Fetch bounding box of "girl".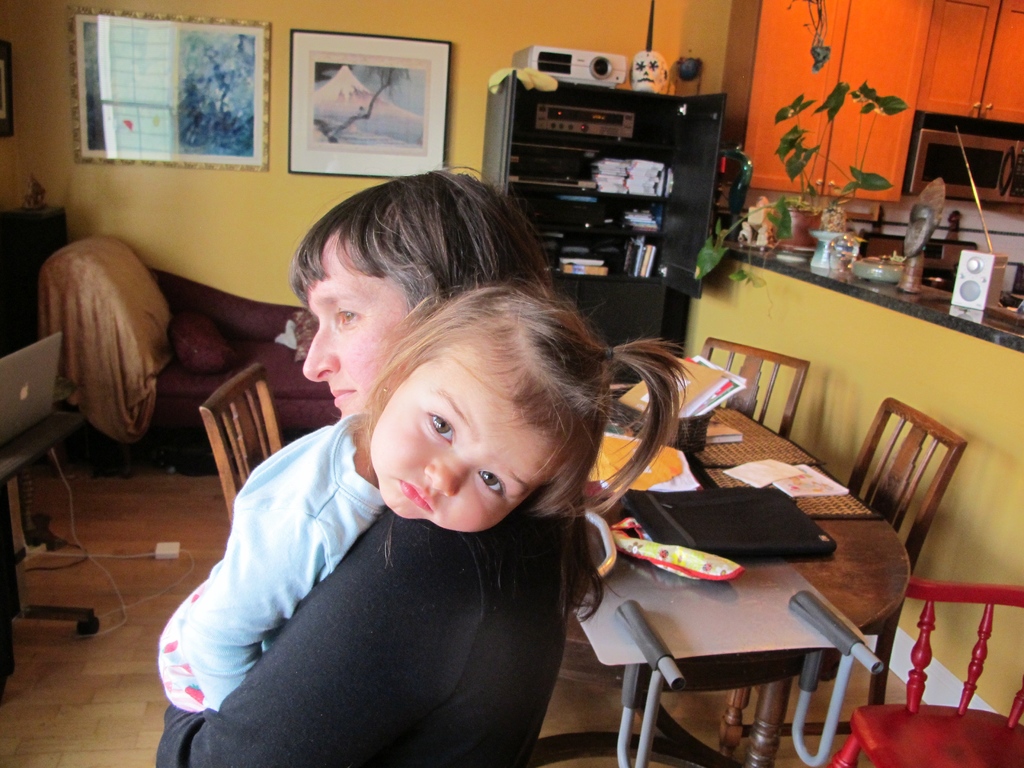
Bbox: [x1=156, y1=264, x2=698, y2=715].
